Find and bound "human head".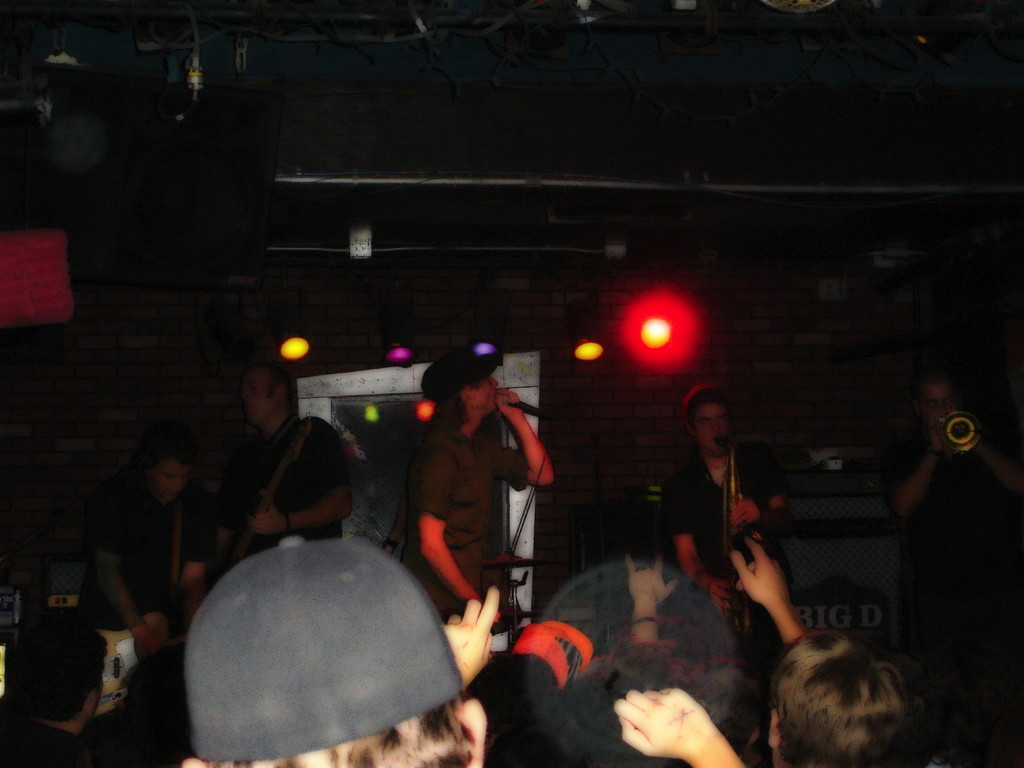
Bound: <bbox>419, 346, 499, 420</bbox>.
